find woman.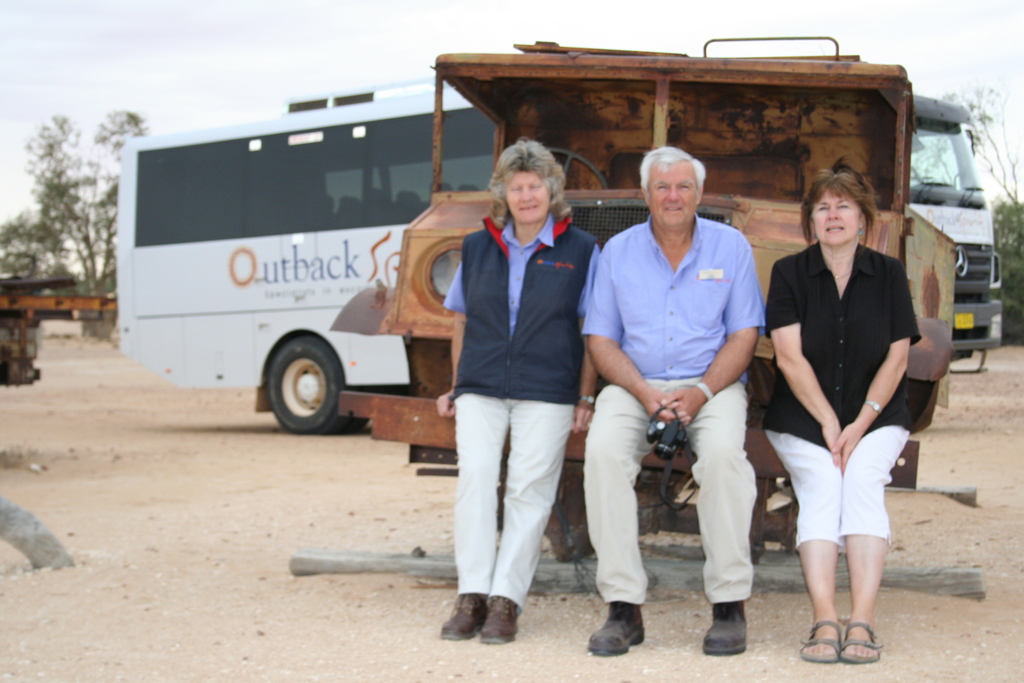
bbox=(435, 132, 602, 643).
